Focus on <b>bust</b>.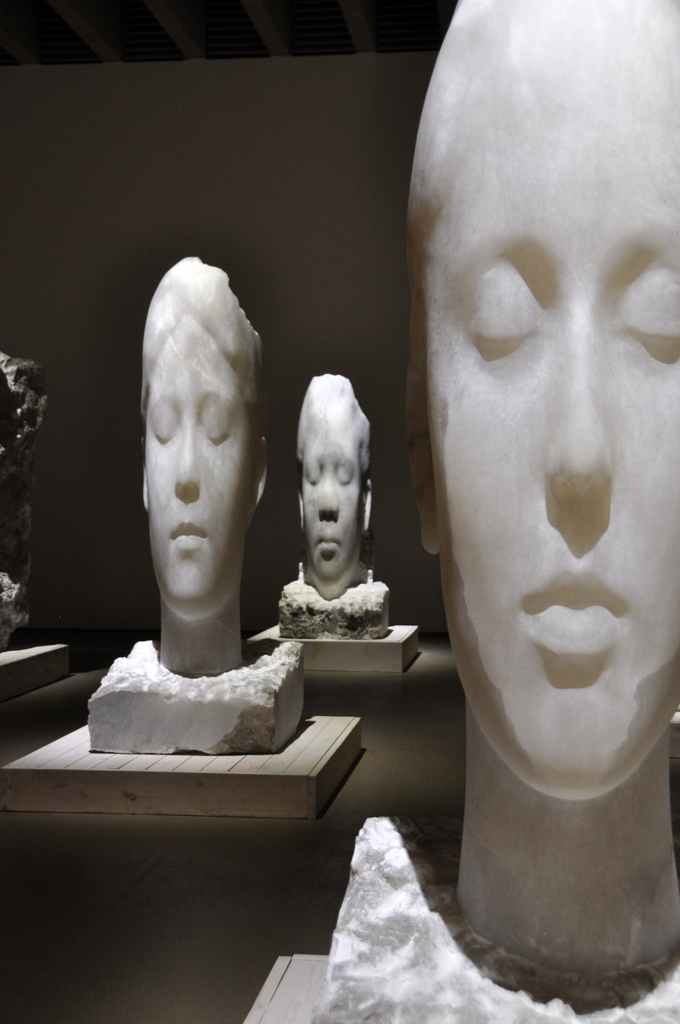
Focused at select_region(138, 252, 270, 676).
